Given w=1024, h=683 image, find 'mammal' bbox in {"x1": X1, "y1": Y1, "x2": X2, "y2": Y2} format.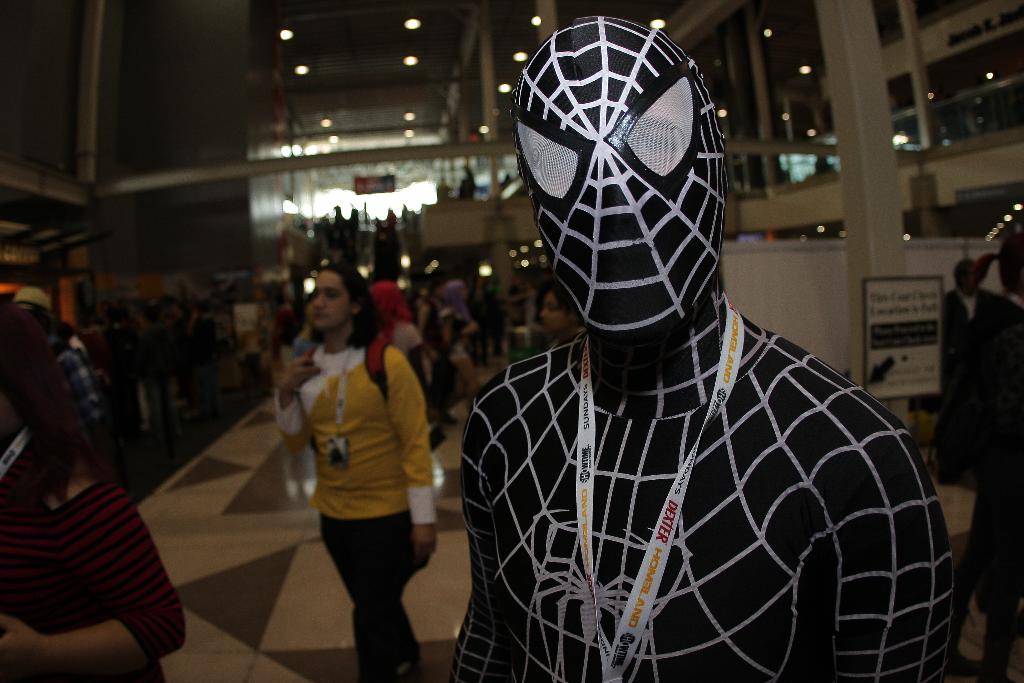
{"x1": 939, "y1": 252, "x2": 980, "y2": 482}.
